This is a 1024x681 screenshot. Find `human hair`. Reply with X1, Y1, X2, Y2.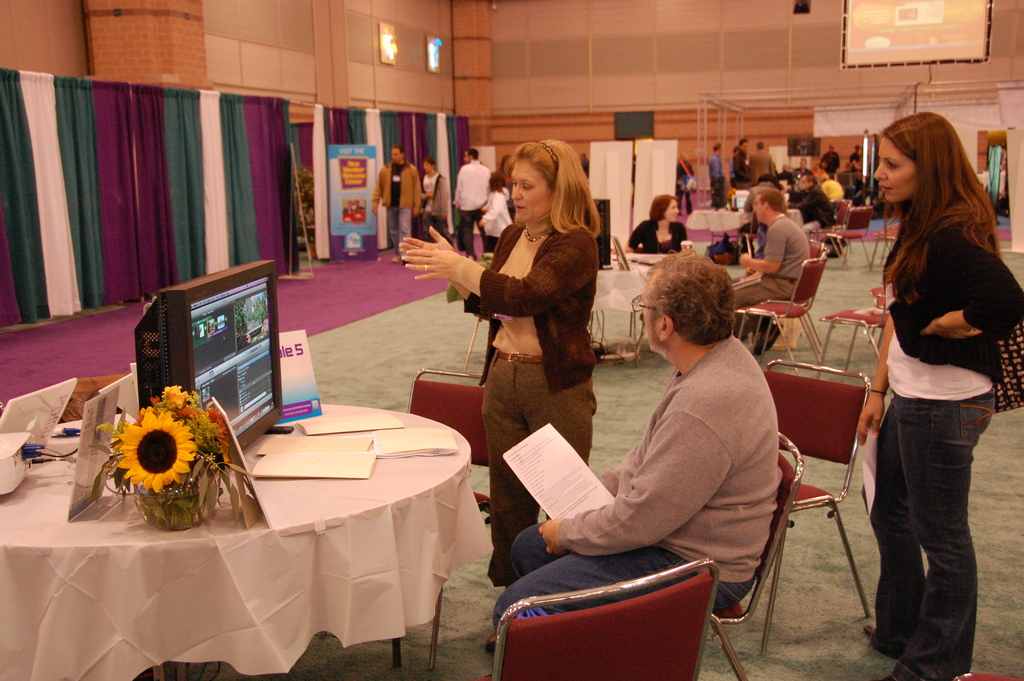
649, 194, 671, 222.
